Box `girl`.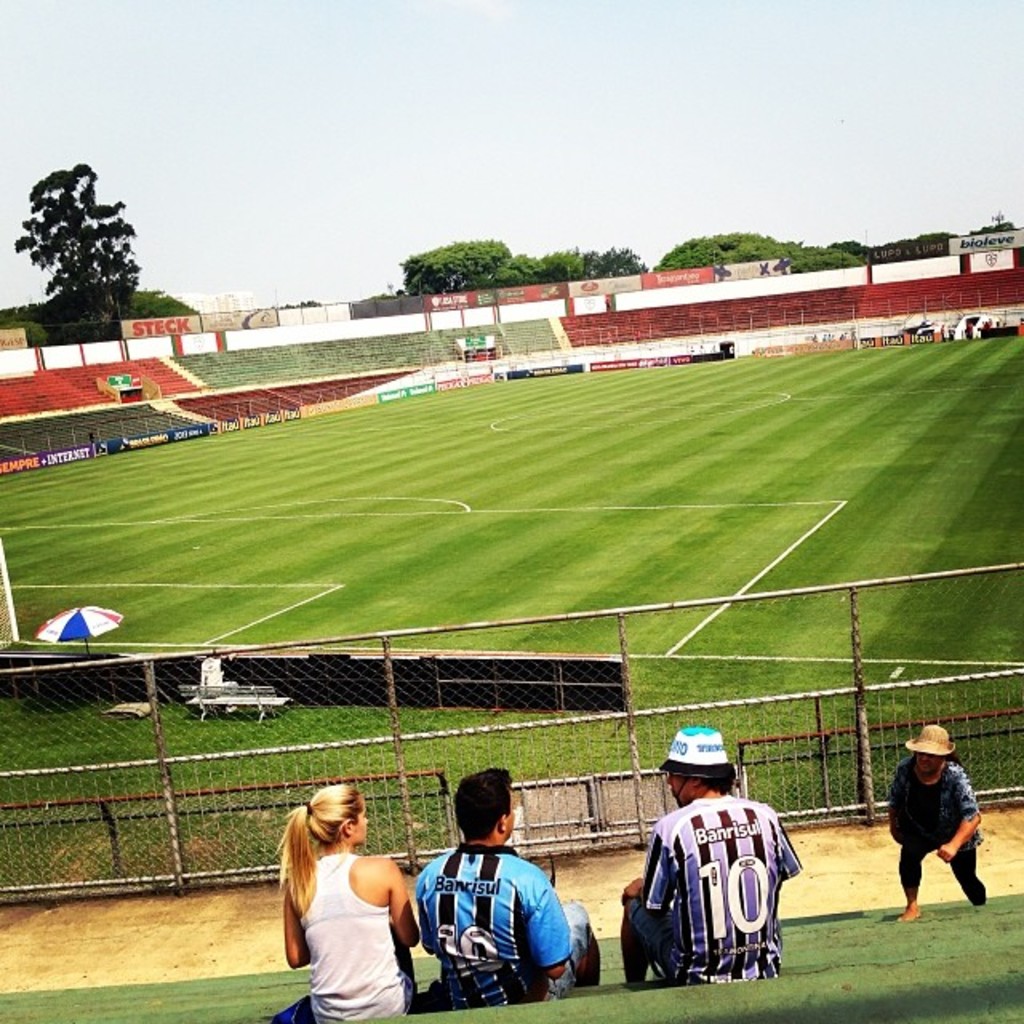
select_region(282, 782, 427, 1022).
